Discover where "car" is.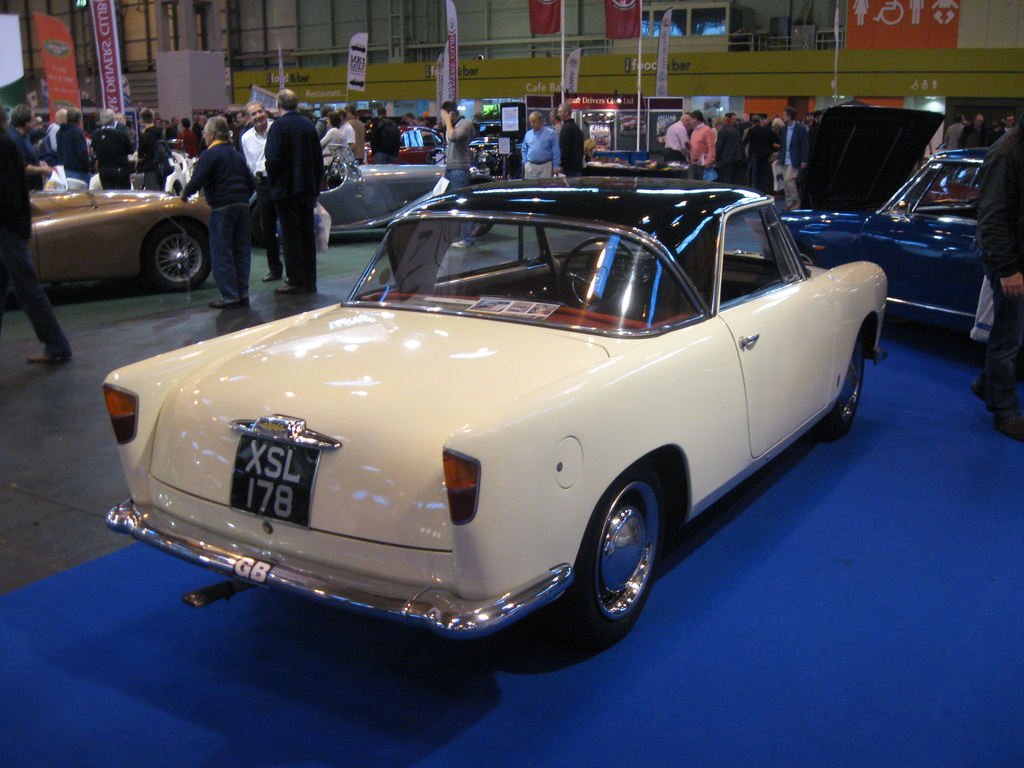
Discovered at <bbox>102, 172, 888, 642</bbox>.
